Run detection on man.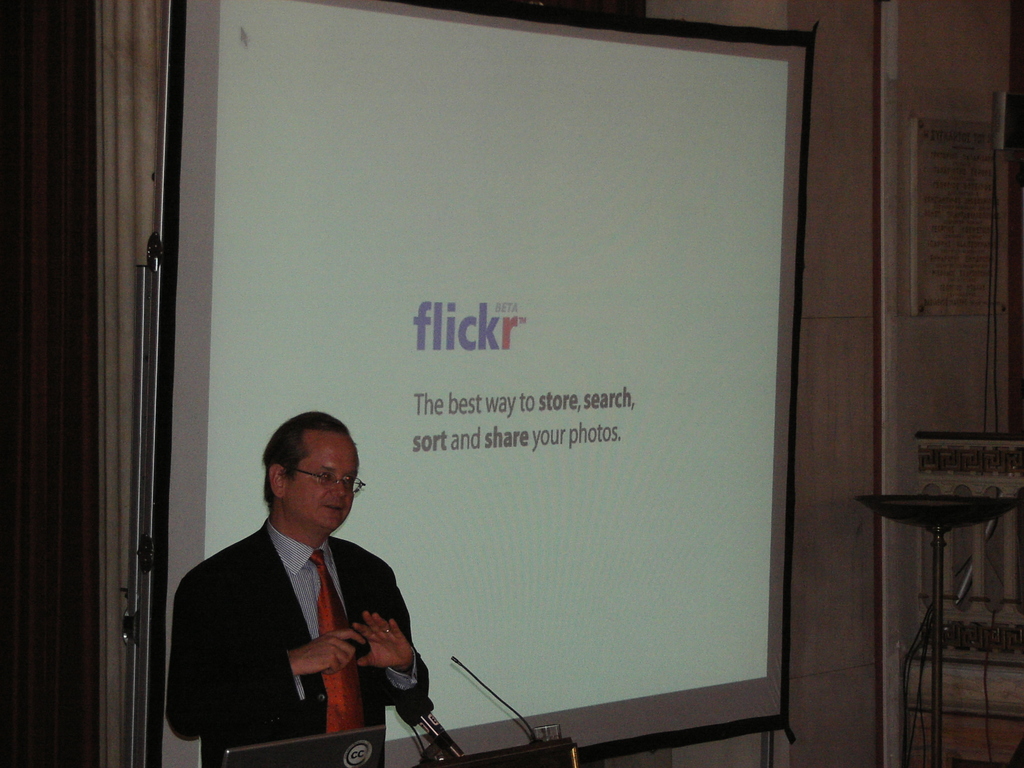
Result: (left=176, top=413, right=430, bottom=758).
